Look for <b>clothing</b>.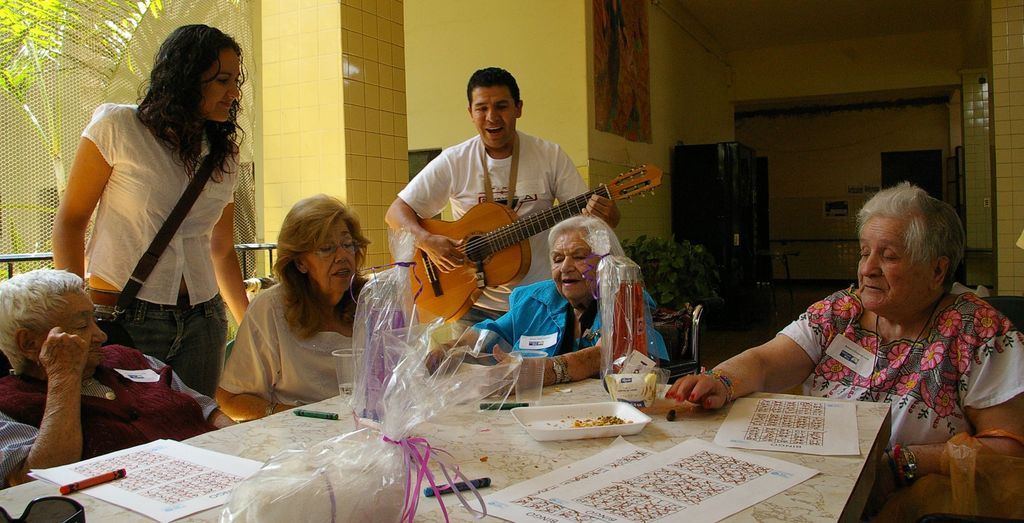
Found: detection(773, 284, 1023, 452).
